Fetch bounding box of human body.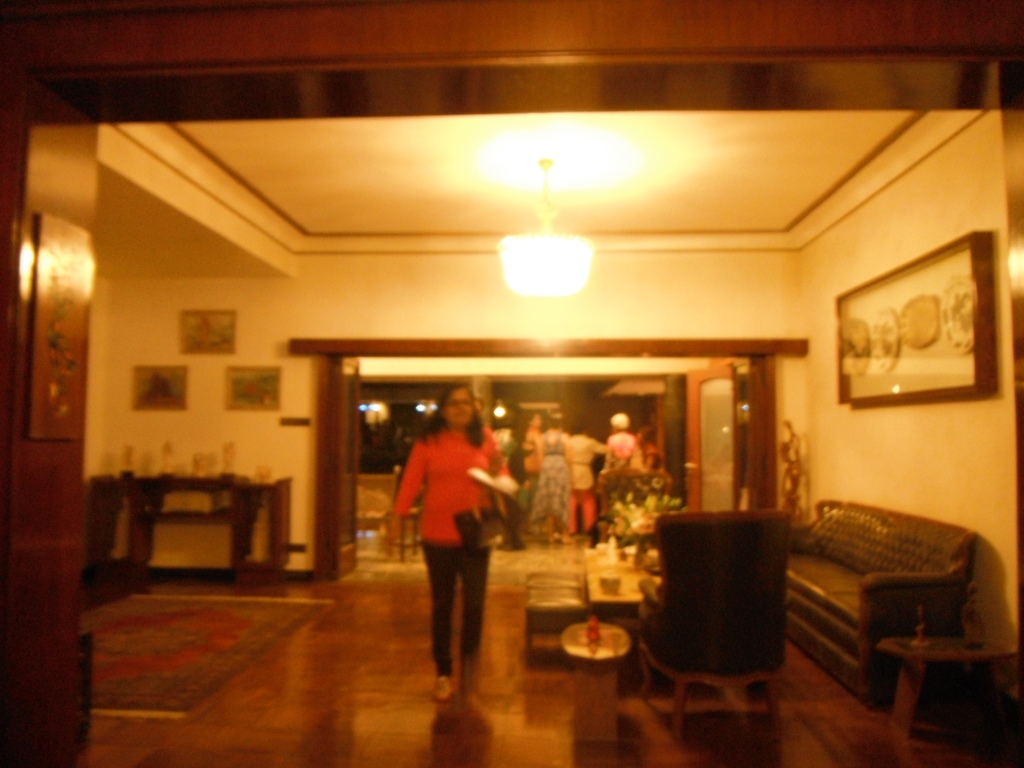
Bbox: bbox=(399, 392, 505, 701).
